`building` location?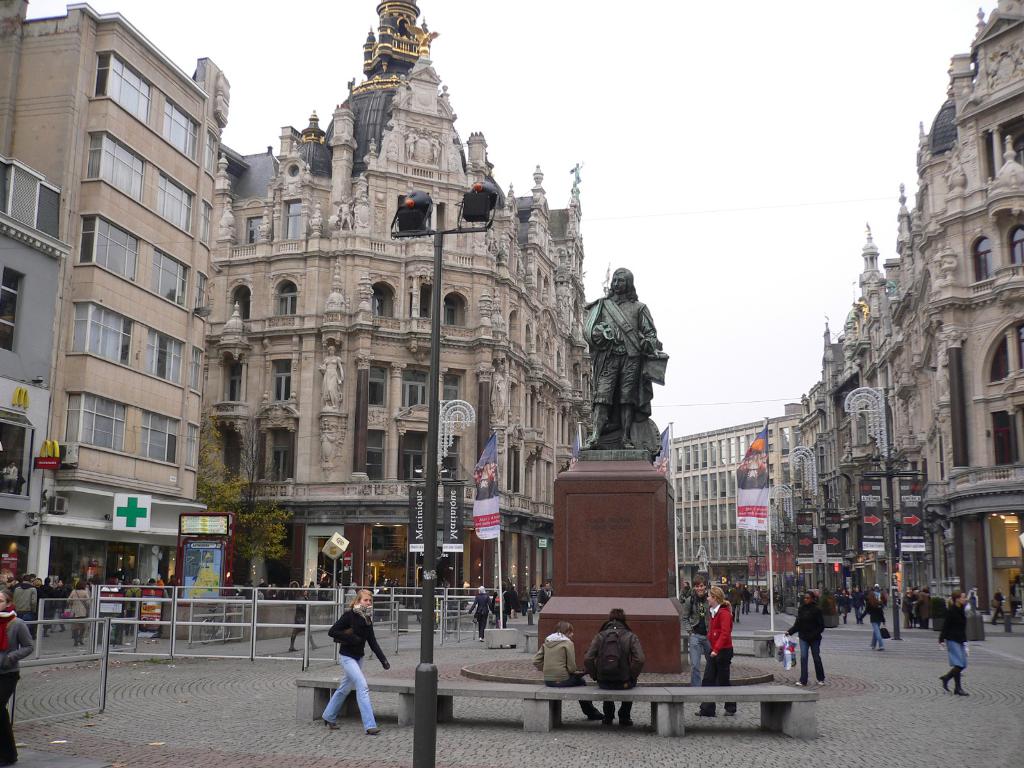
region(816, 0, 1023, 623)
